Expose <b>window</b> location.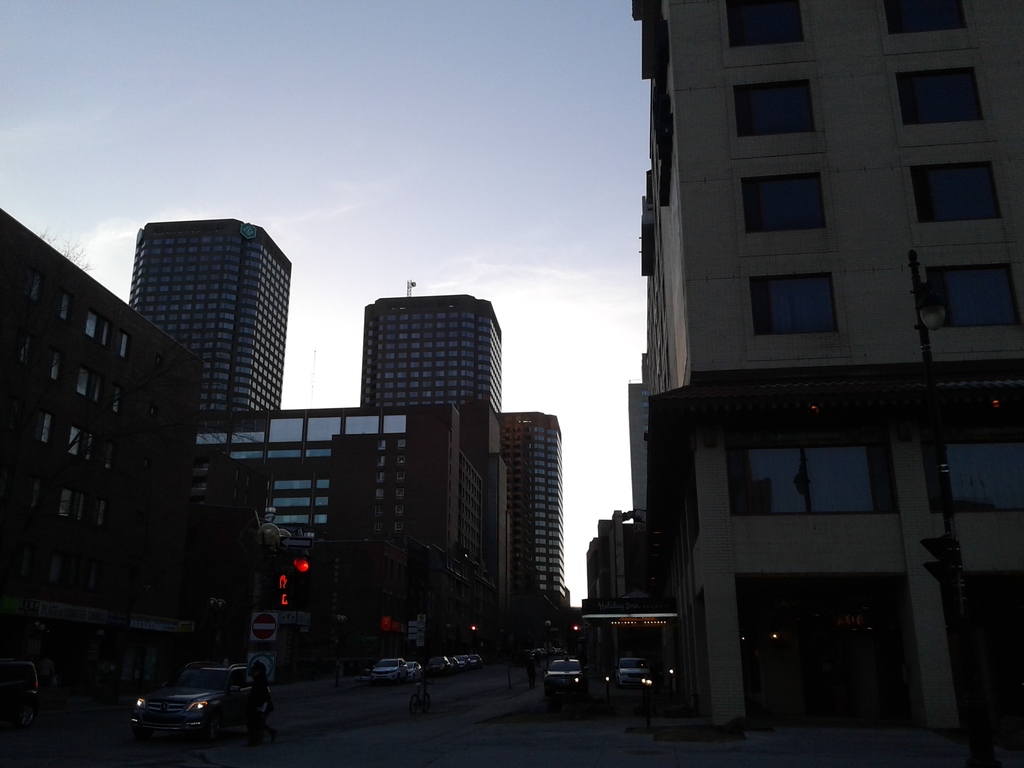
Exposed at locate(112, 386, 120, 414).
